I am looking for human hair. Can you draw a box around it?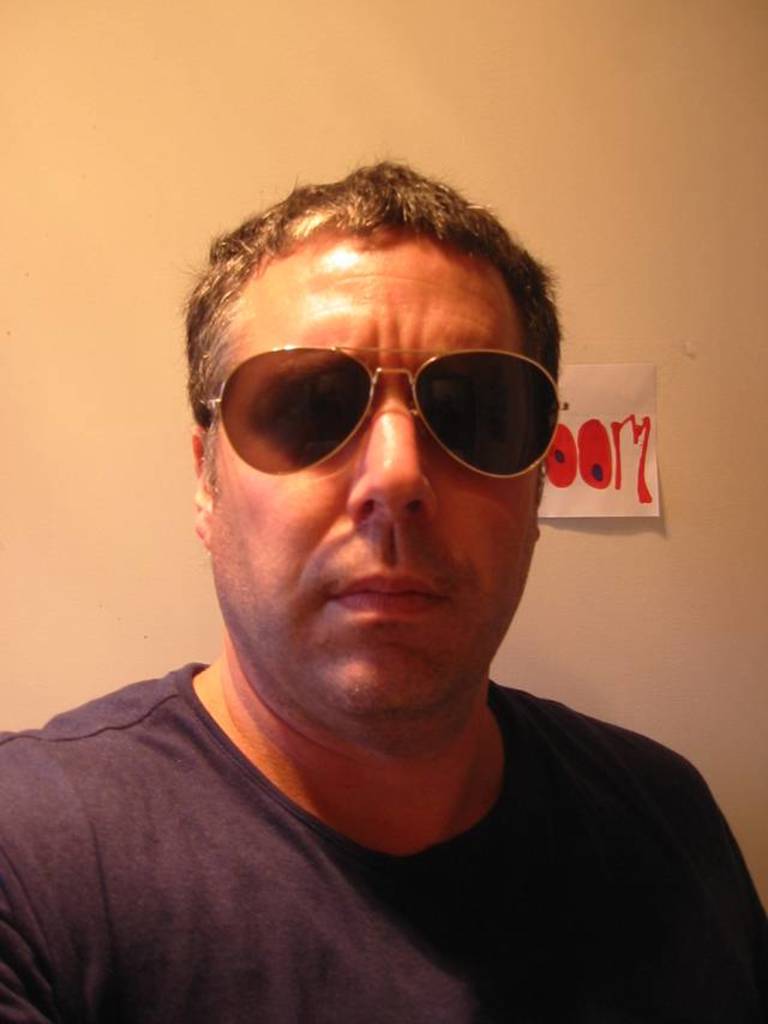
Sure, the bounding box is bbox=(194, 144, 563, 461).
